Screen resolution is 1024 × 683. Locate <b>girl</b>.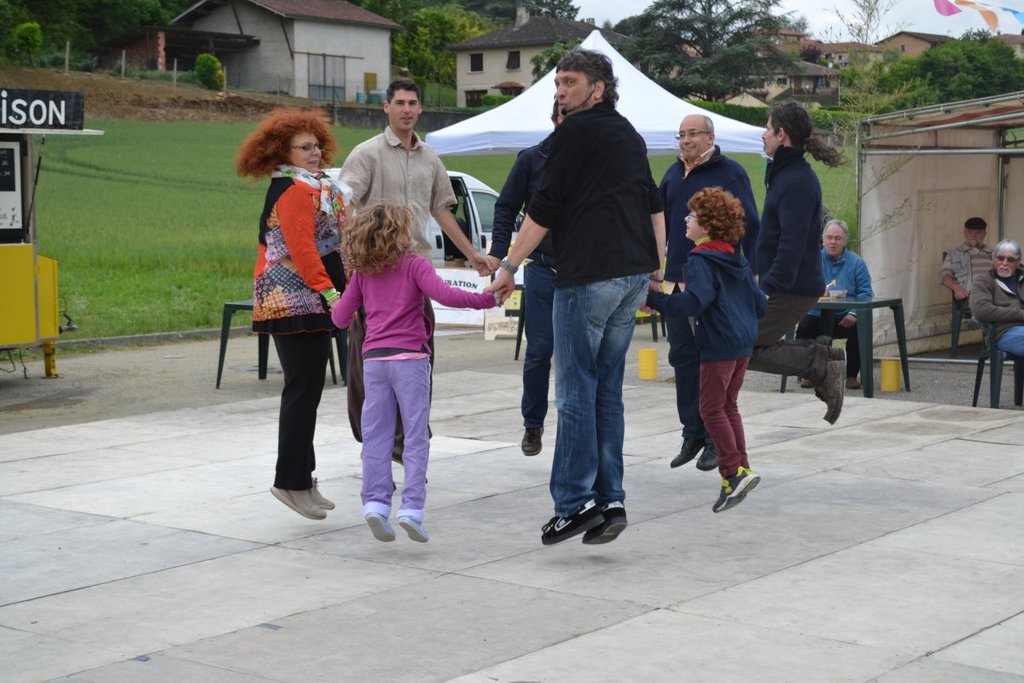
329,200,508,540.
